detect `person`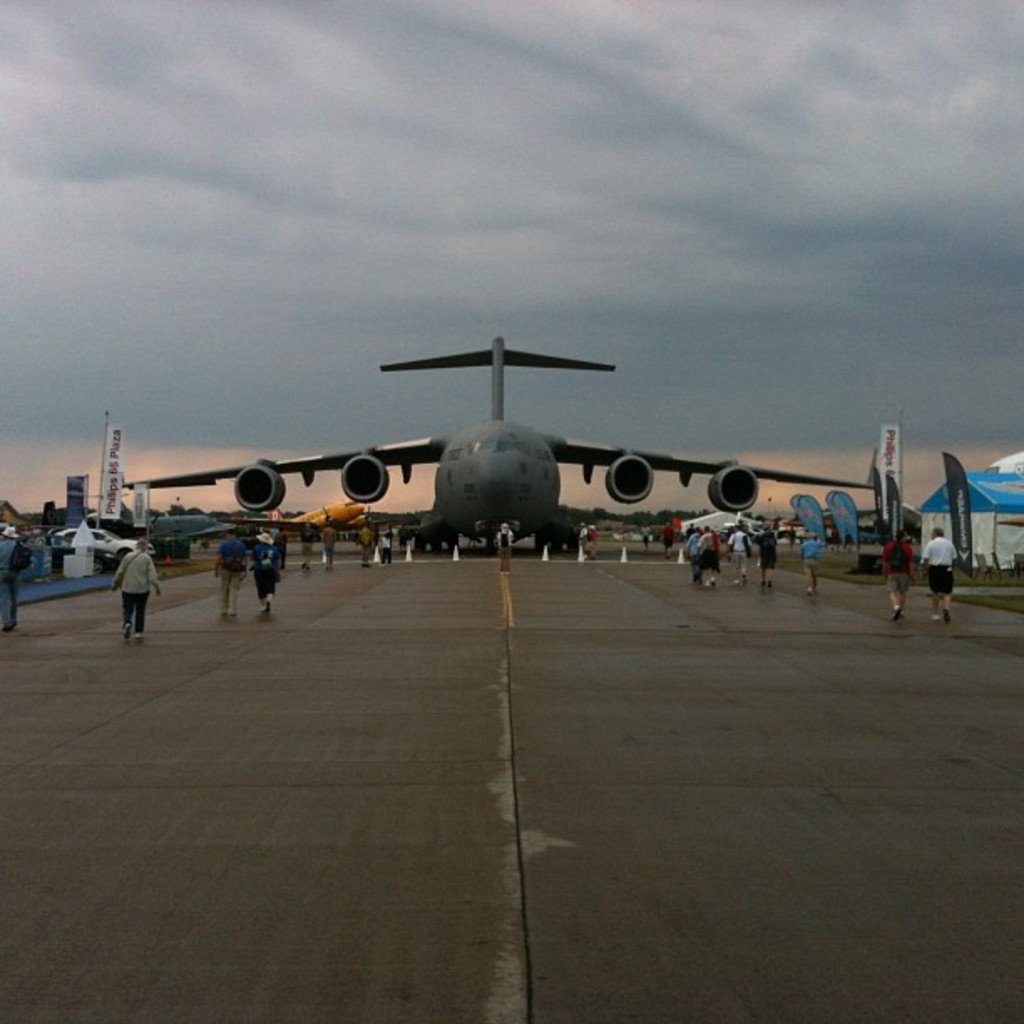
crop(100, 522, 164, 641)
